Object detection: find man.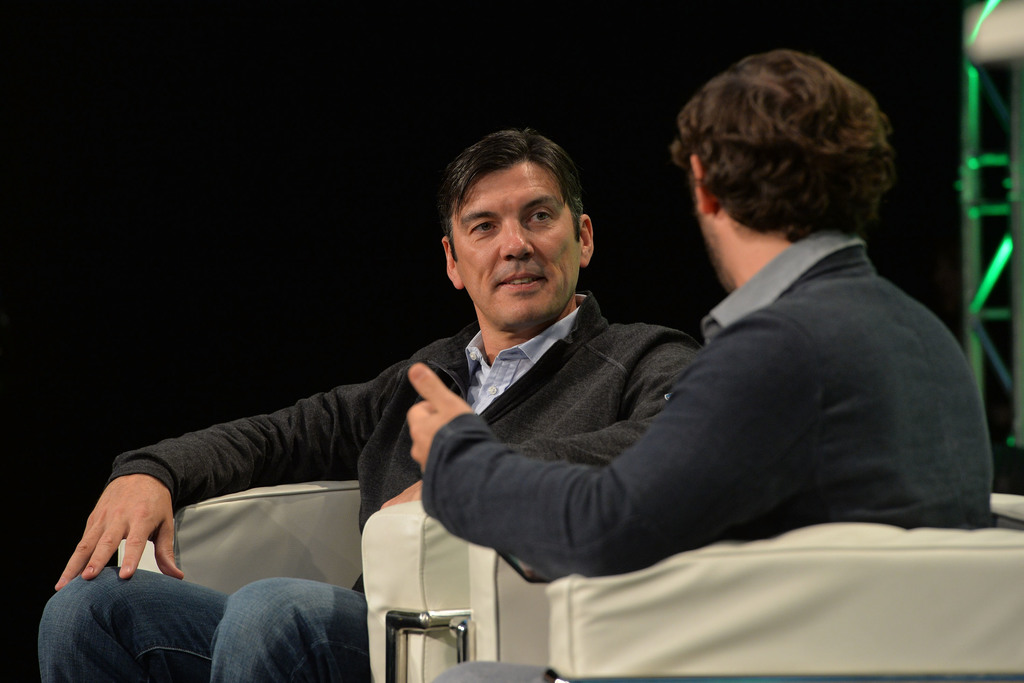
[x1=402, y1=48, x2=998, y2=682].
